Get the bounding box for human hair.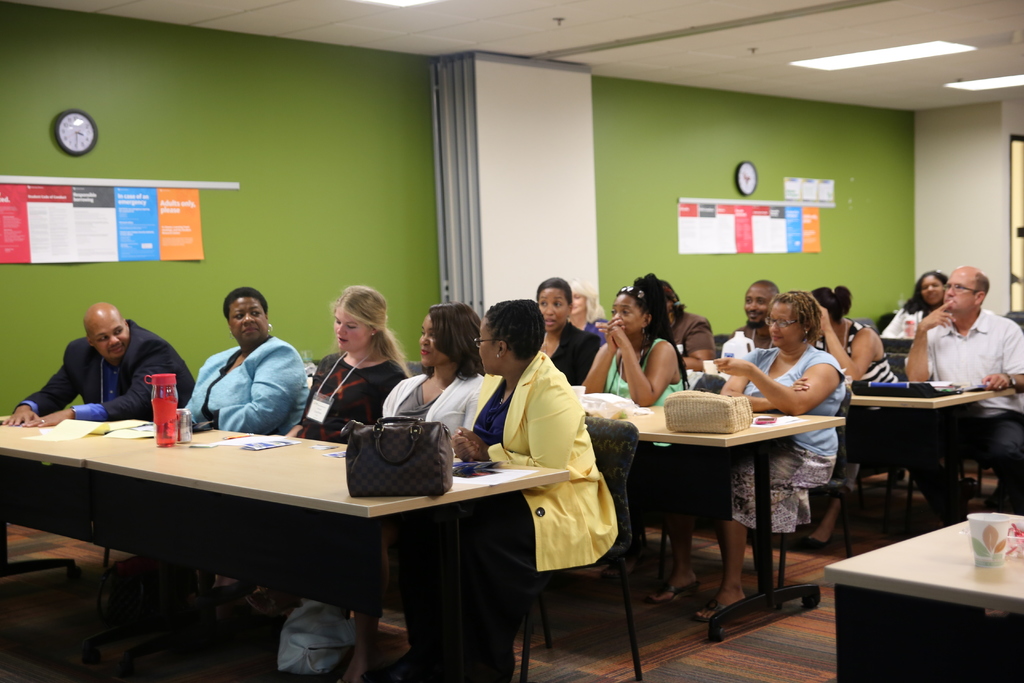
box=[901, 272, 950, 320].
